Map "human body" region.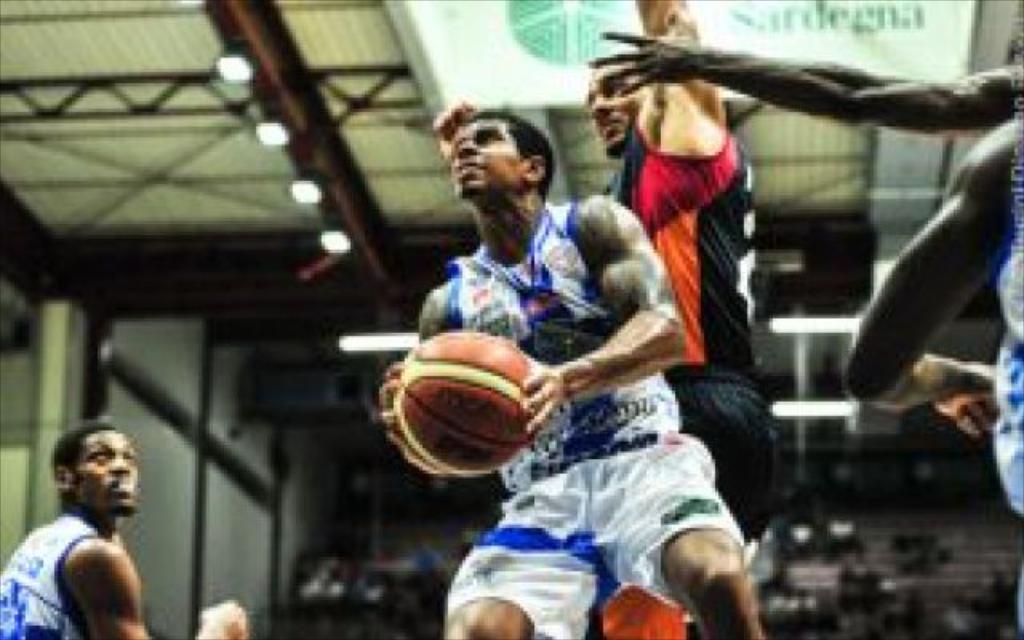
Mapped to bbox=[389, 168, 643, 520].
